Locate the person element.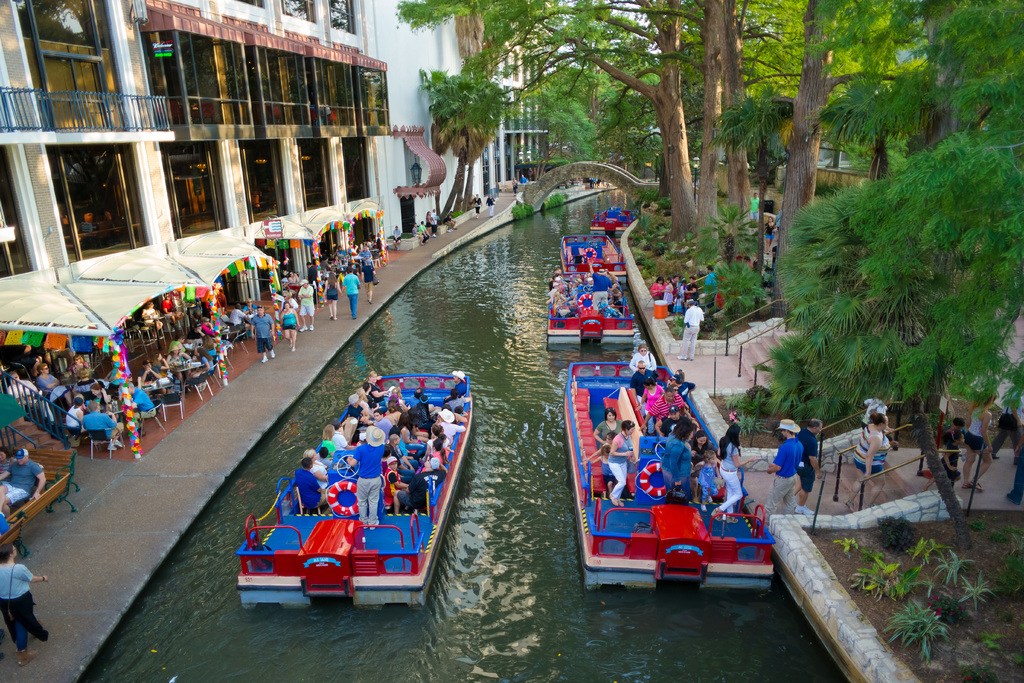
Element bbox: <box>300,279,313,330</box>.
